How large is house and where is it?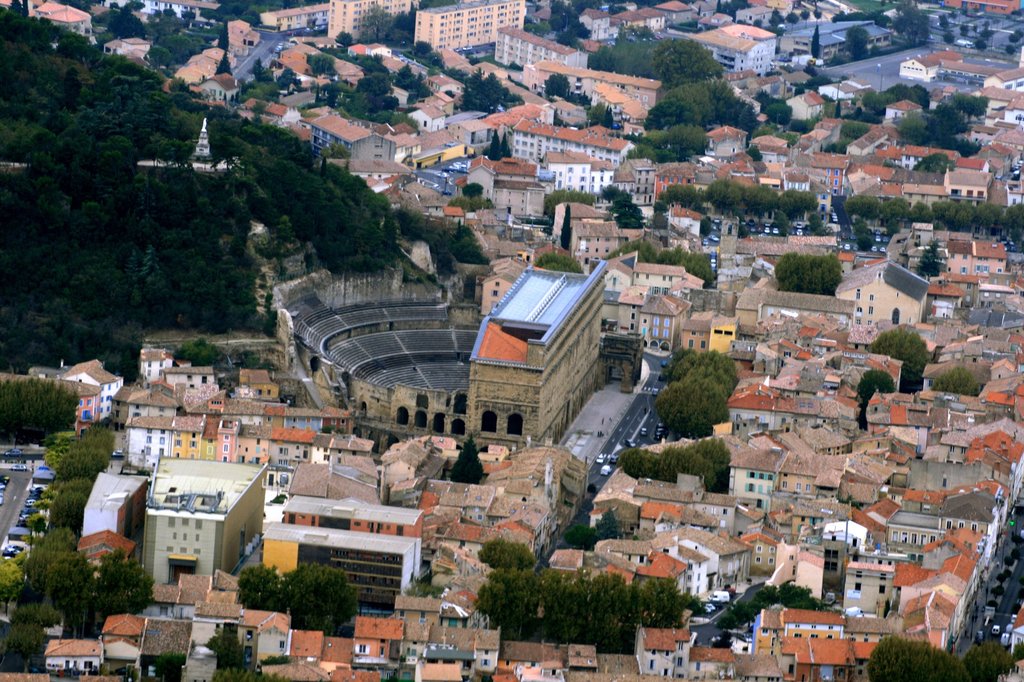
Bounding box: detection(550, 157, 595, 195).
